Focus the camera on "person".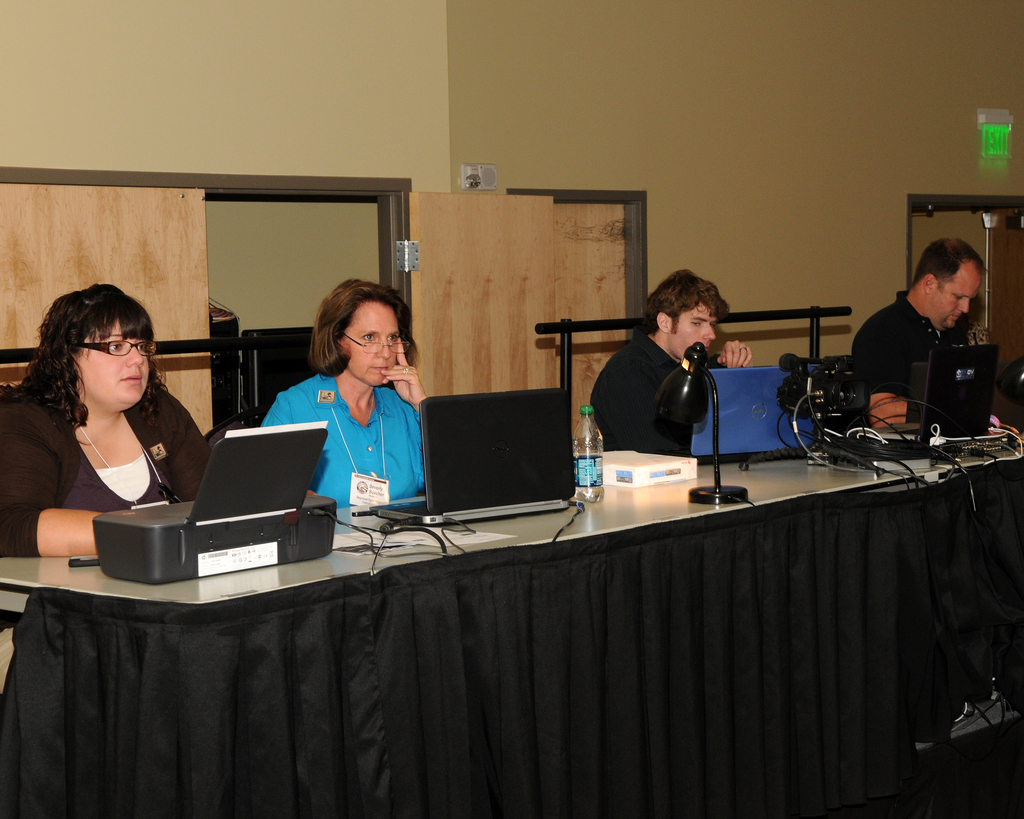
Focus region: Rect(0, 276, 216, 556).
